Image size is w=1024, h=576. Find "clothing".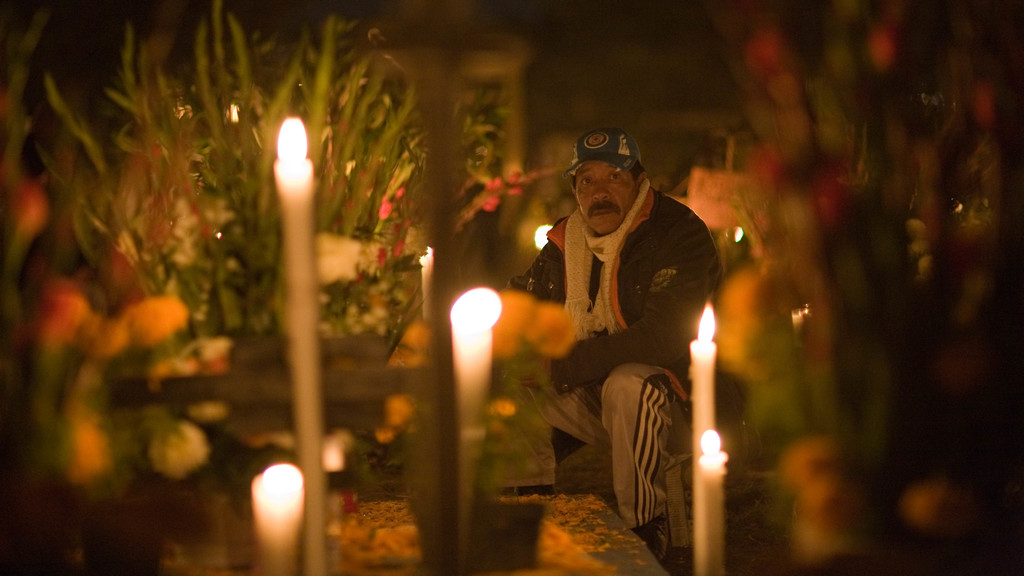
502/146/723/512.
